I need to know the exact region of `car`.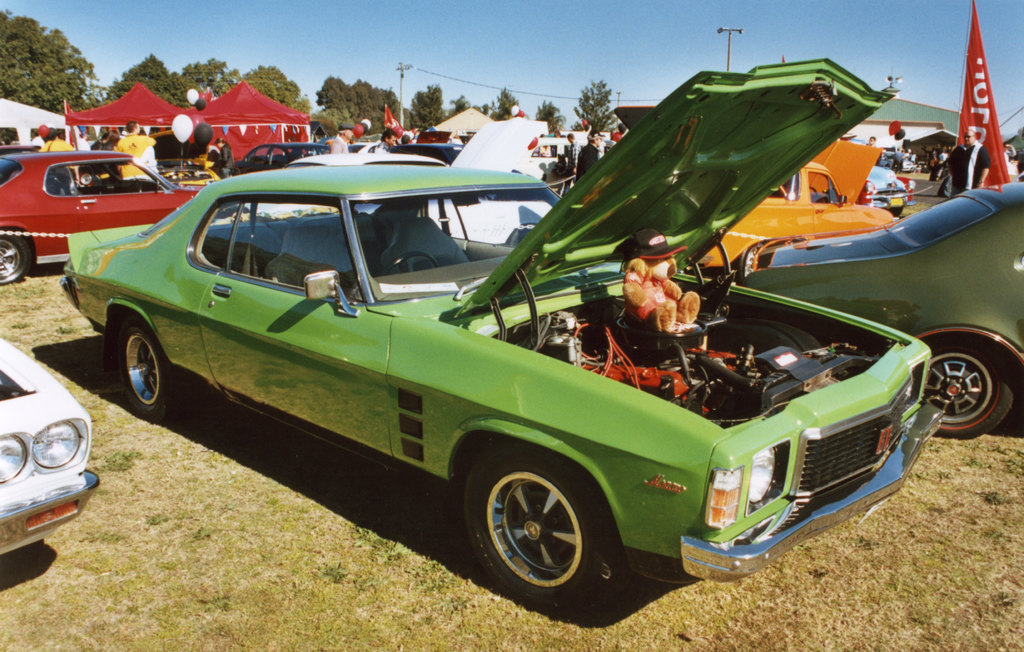
Region: x1=64, y1=52, x2=943, y2=608.
